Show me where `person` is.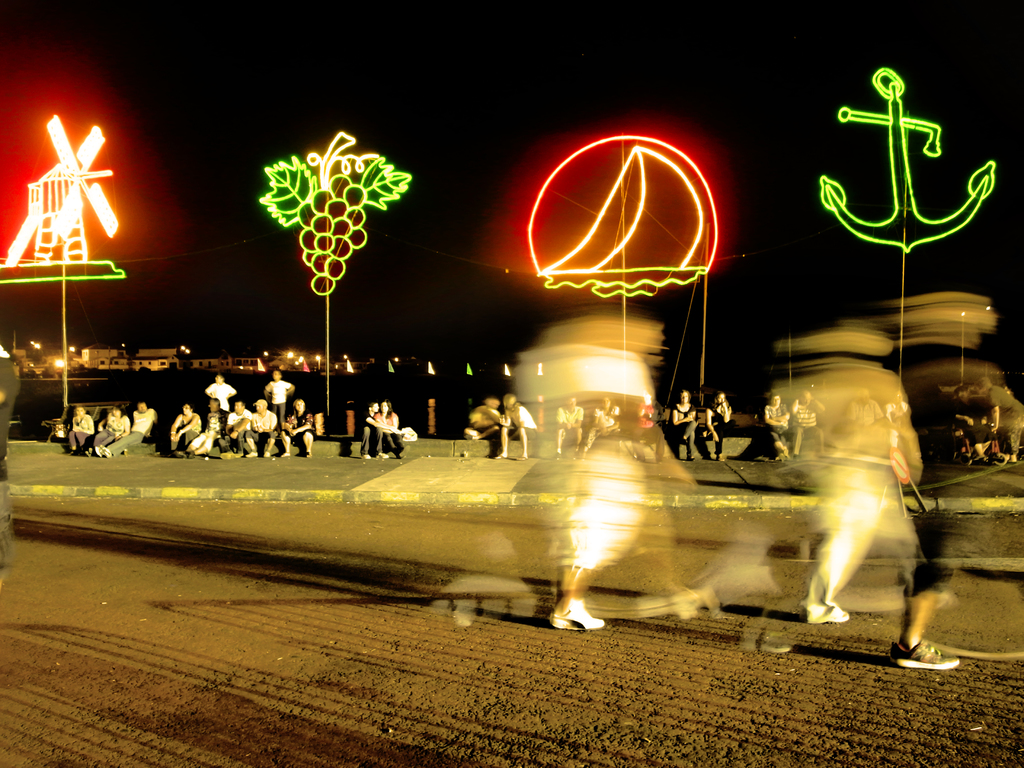
`person` is at 358/397/380/458.
